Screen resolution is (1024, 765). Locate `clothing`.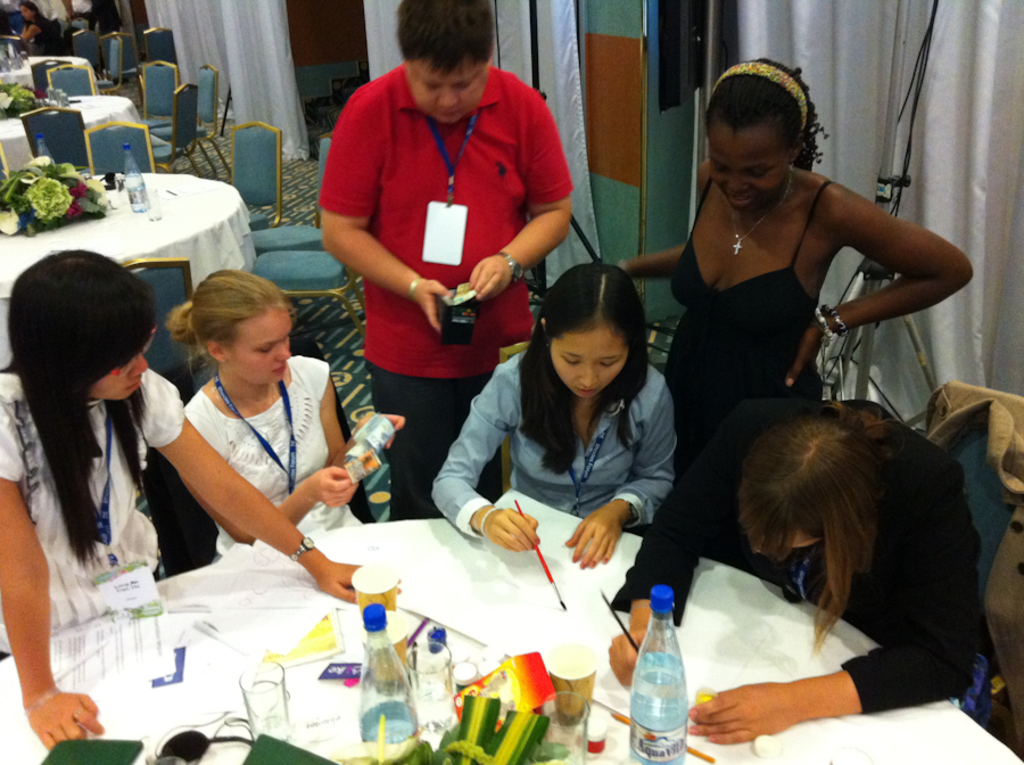
<bbox>0, 373, 184, 664</bbox>.
